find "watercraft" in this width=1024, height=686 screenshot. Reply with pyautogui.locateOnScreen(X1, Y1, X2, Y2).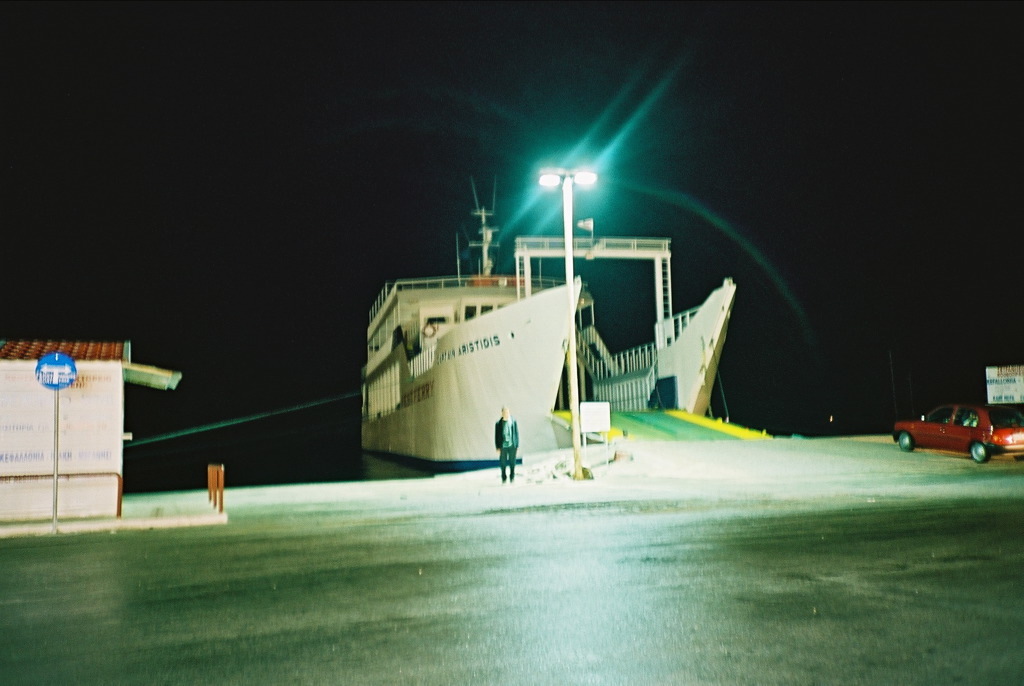
pyautogui.locateOnScreen(358, 169, 740, 476).
